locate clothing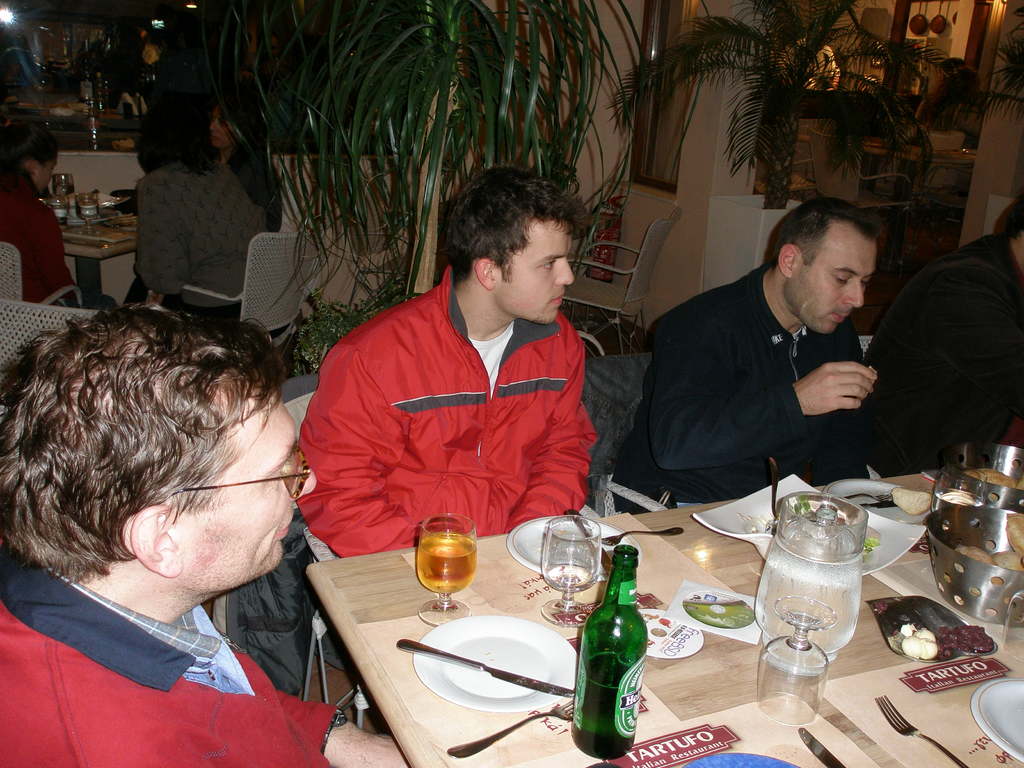
pyautogui.locateOnScreen(136, 164, 279, 319)
